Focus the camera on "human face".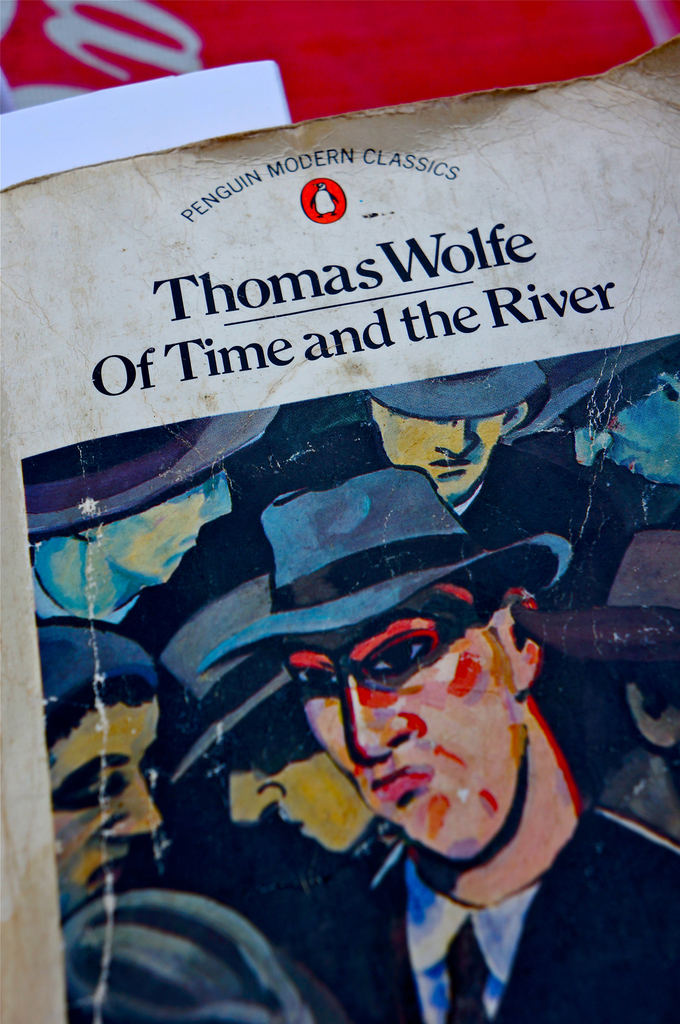
Focus region: {"x1": 103, "y1": 470, "x2": 232, "y2": 584}.
